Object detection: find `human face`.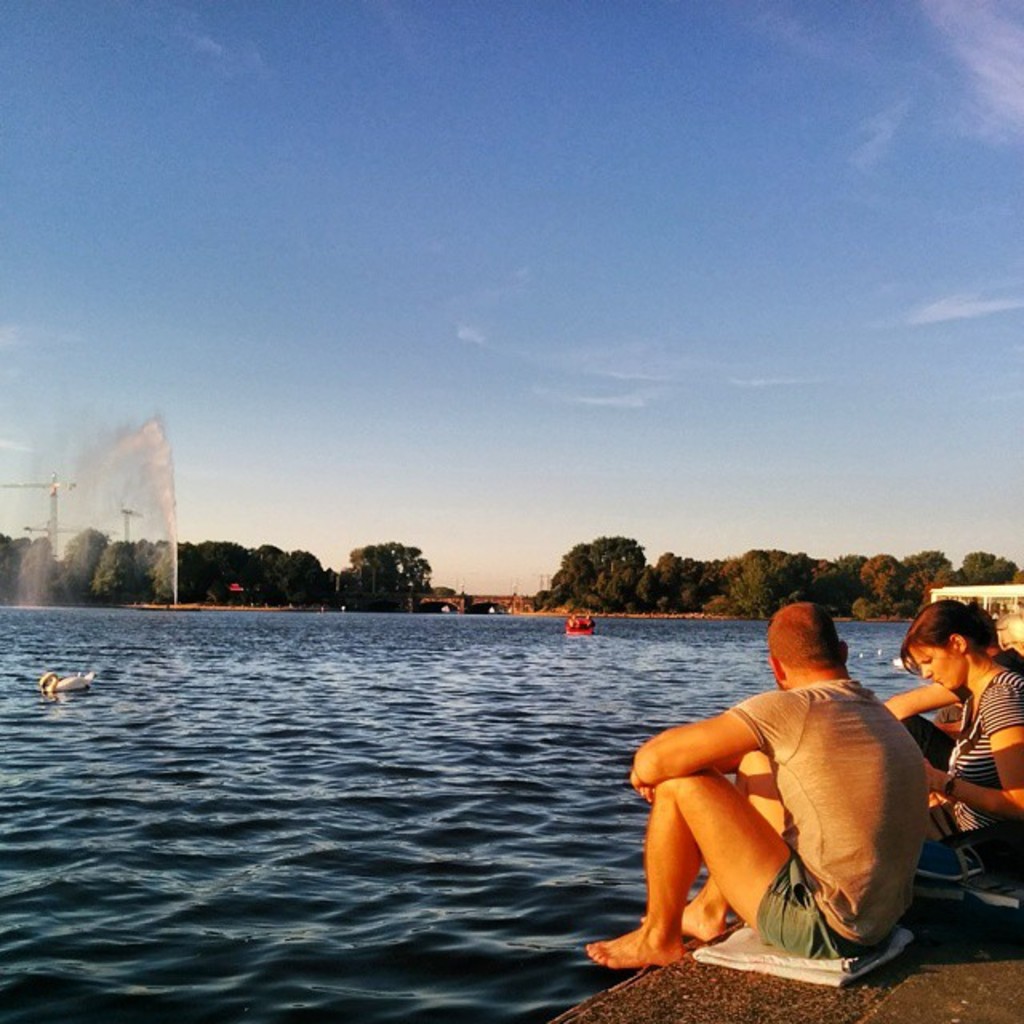
904/642/962/696.
